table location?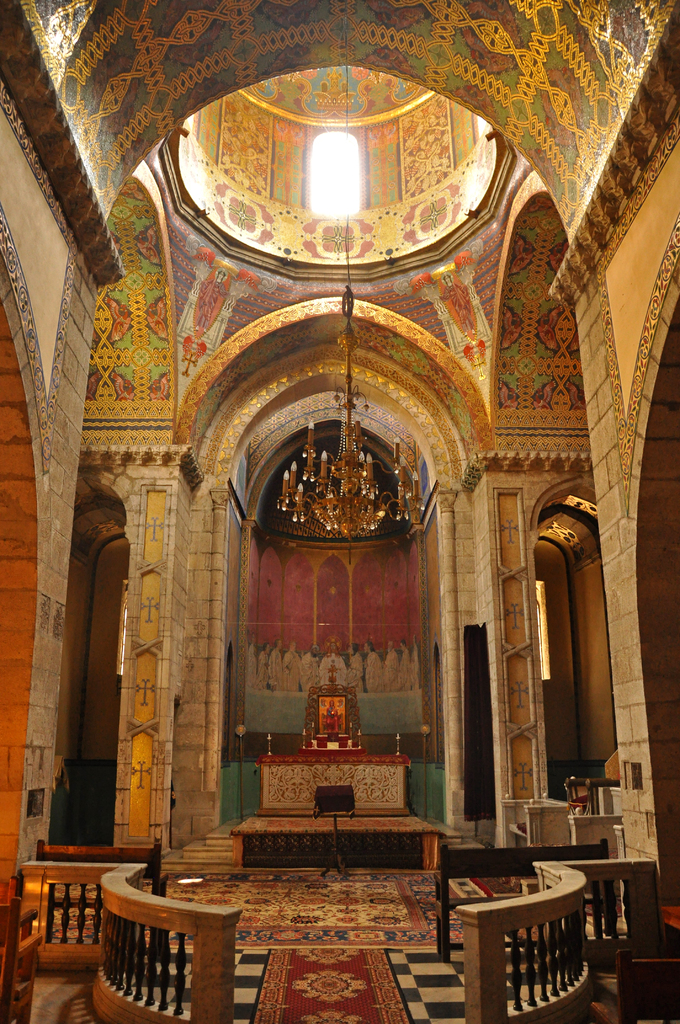
region(252, 744, 413, 812)
